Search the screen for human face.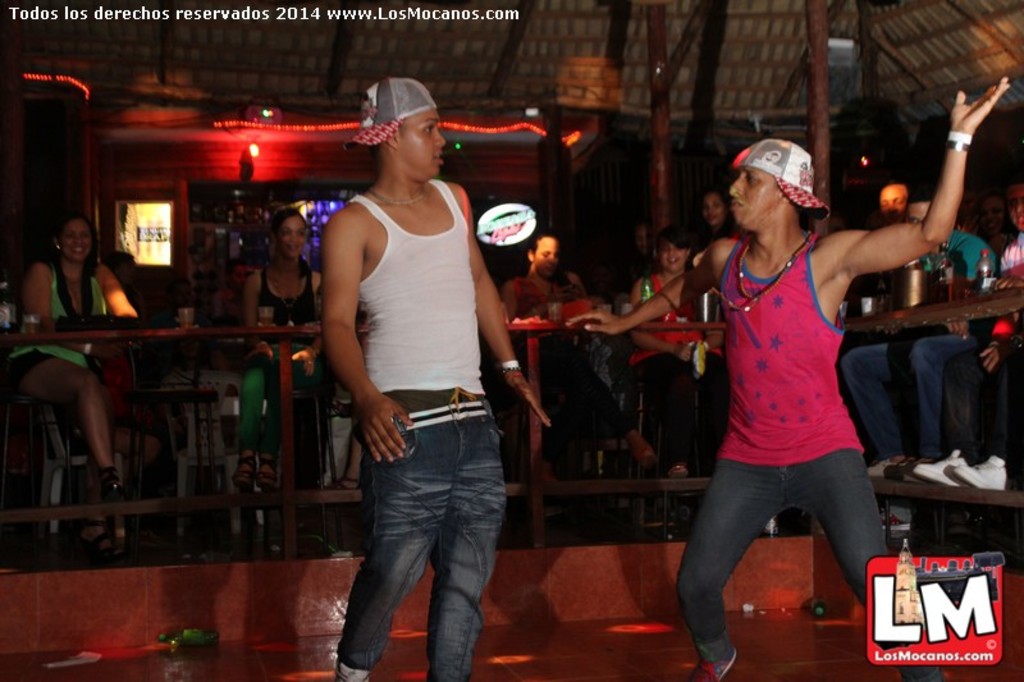
Found at 695 187 731 229.
